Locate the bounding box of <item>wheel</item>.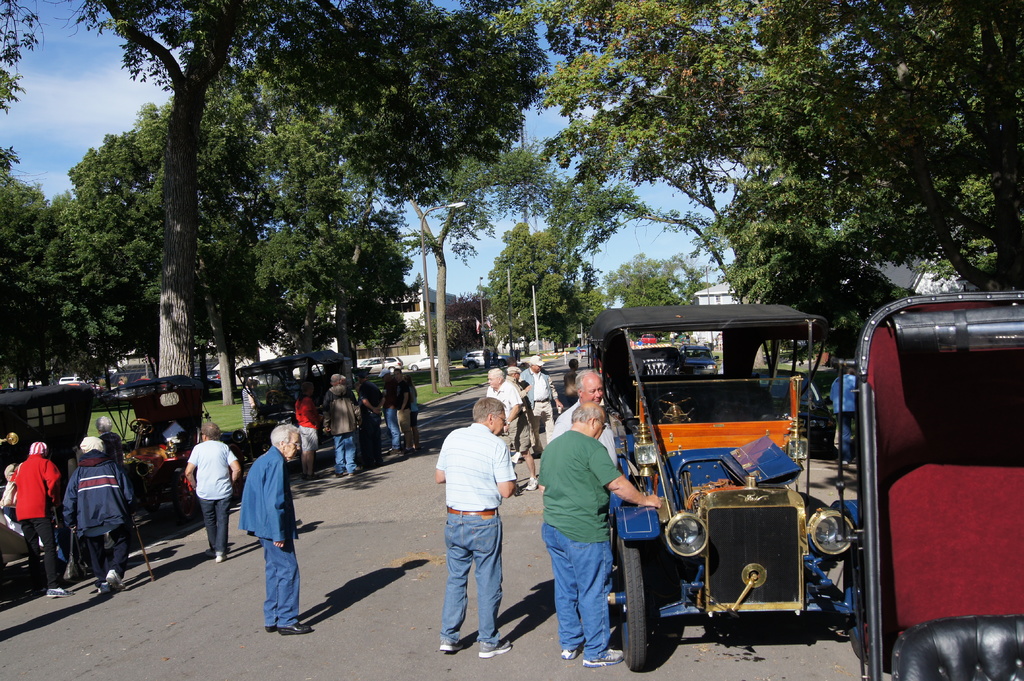
Bounding box: 610:539:646:667.
